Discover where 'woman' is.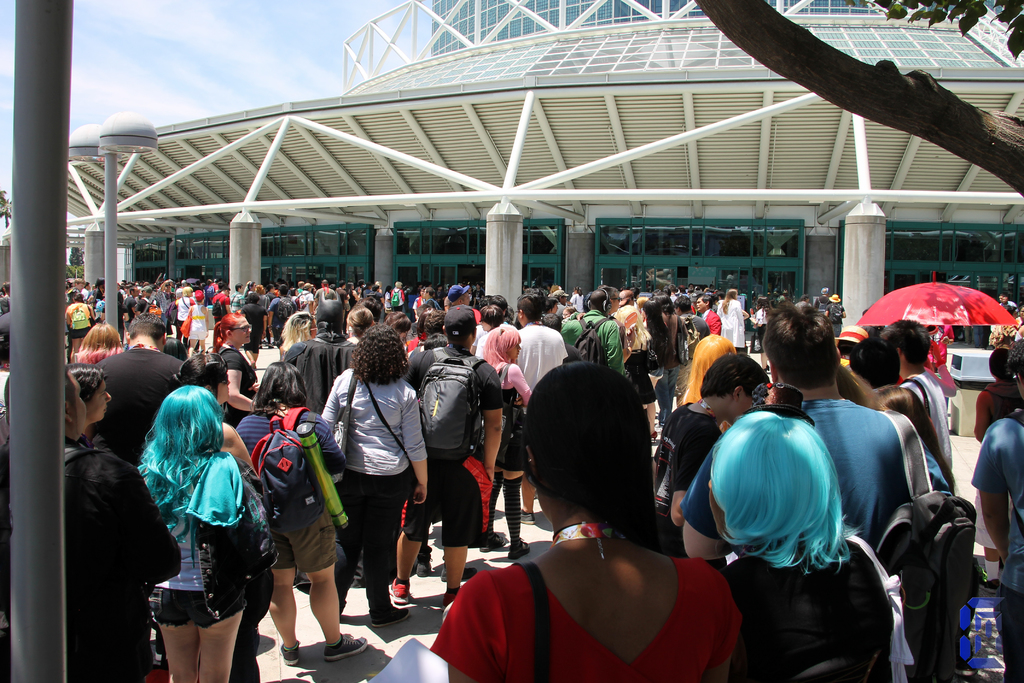
Discovered at detection(189, 290, 212, 354).
